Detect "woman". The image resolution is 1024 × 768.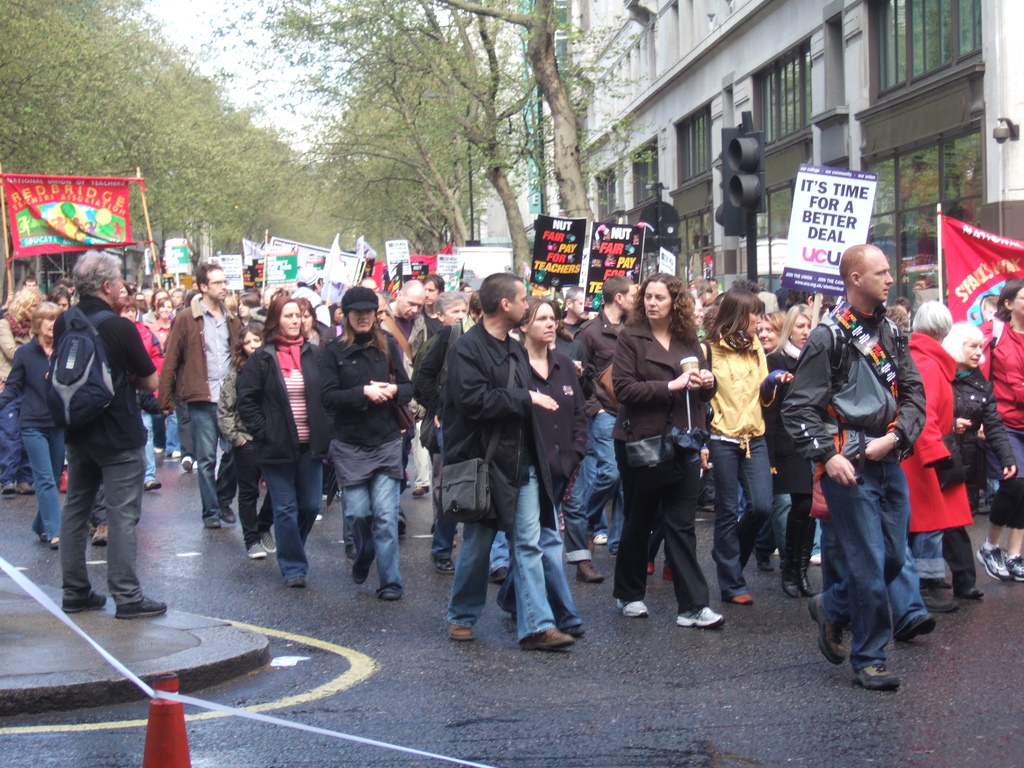
l=984, t=262, r=1023, b=583.
